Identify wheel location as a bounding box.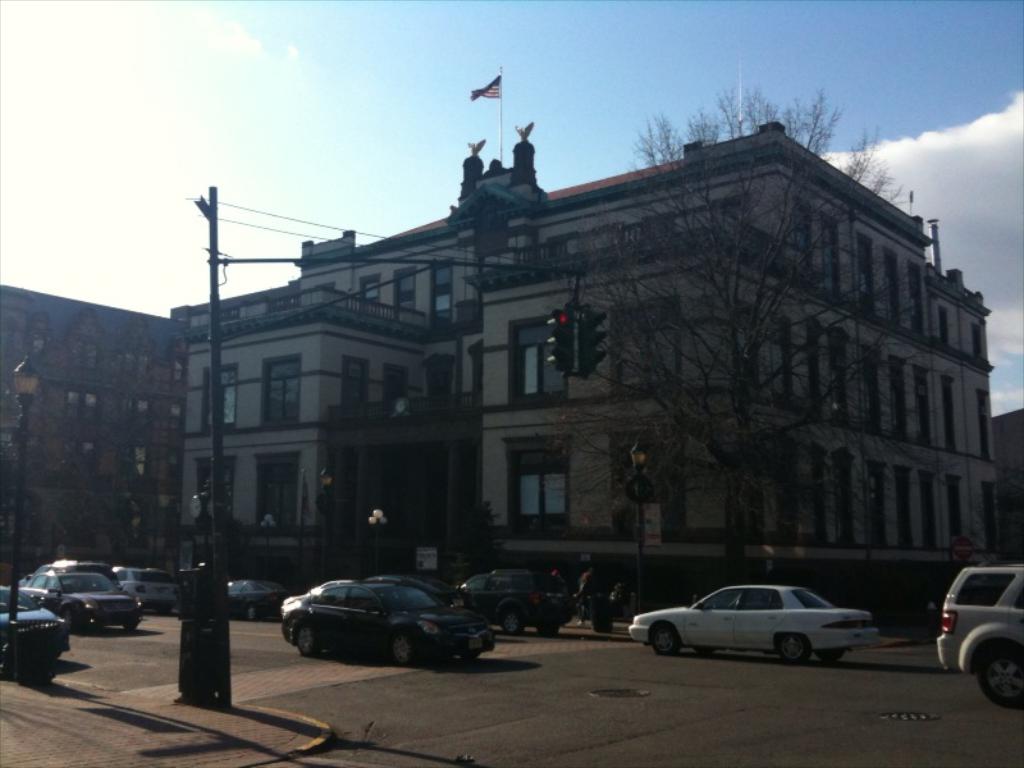
bbox=[500, 603, 521, 636].
